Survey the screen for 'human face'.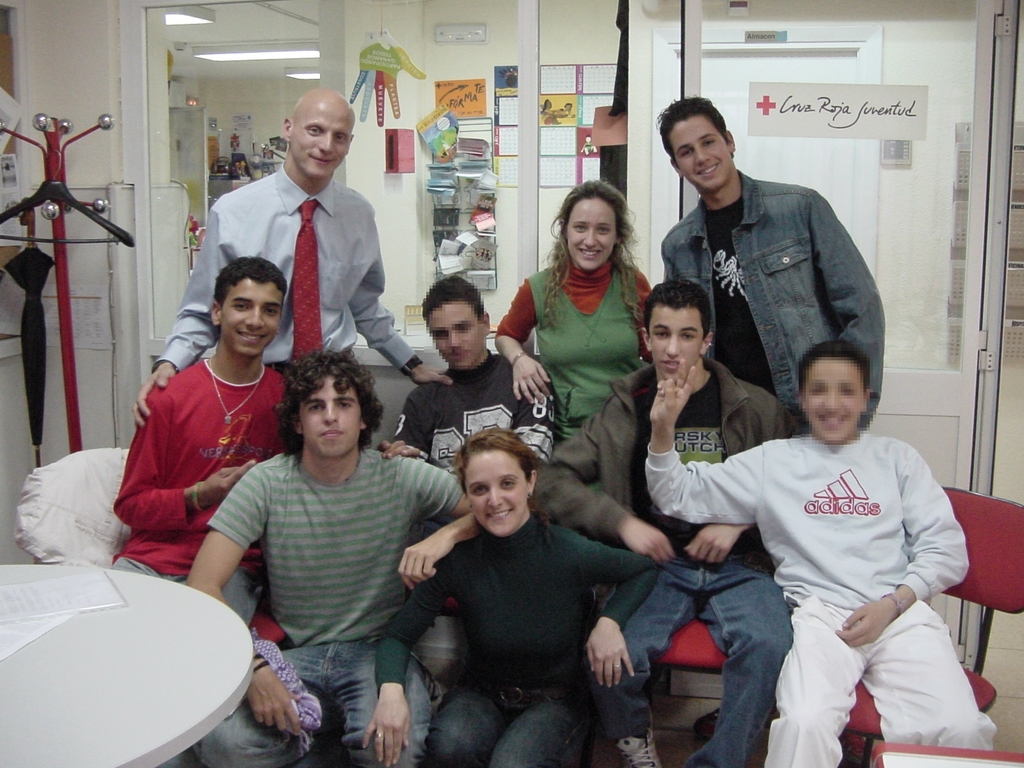
Survey found: crop(223, 278, 285, 359).
